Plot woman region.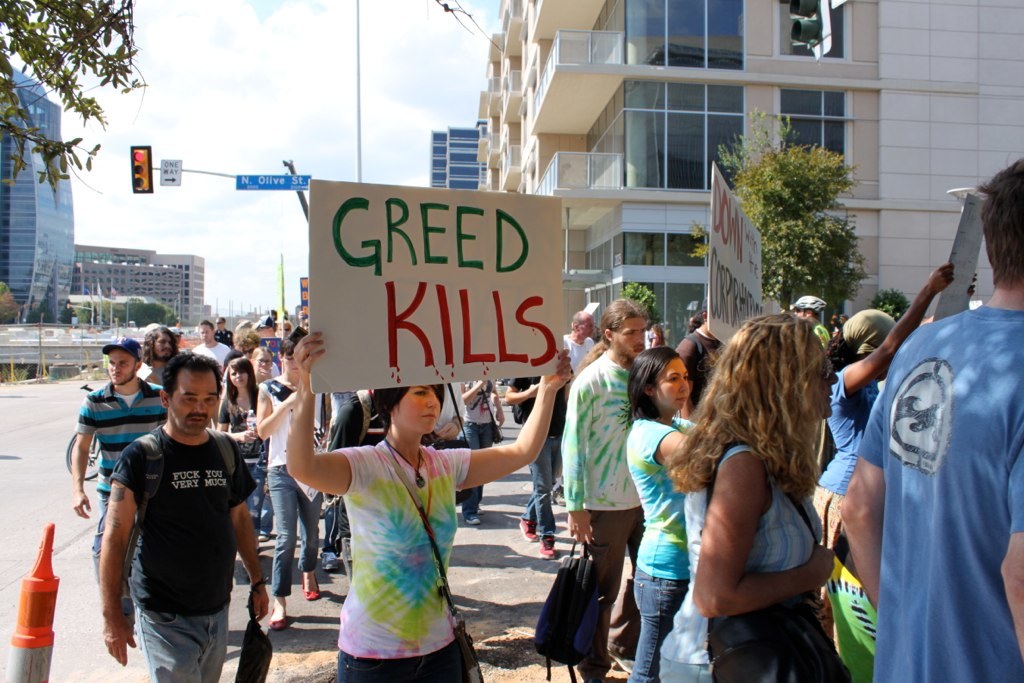
Plotted at (281,332,576,682).
